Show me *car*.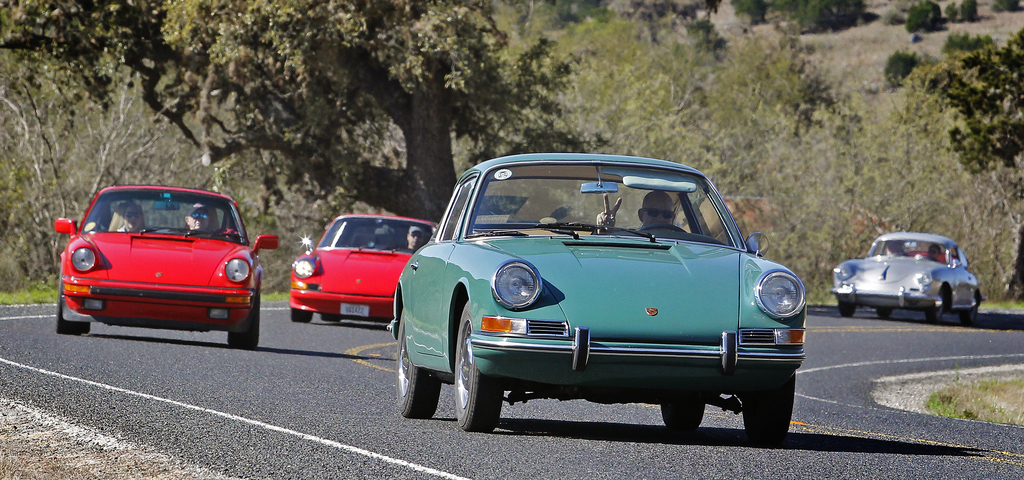
*car* is here: [x1=831, y1=231, x2=983, y2=327].
